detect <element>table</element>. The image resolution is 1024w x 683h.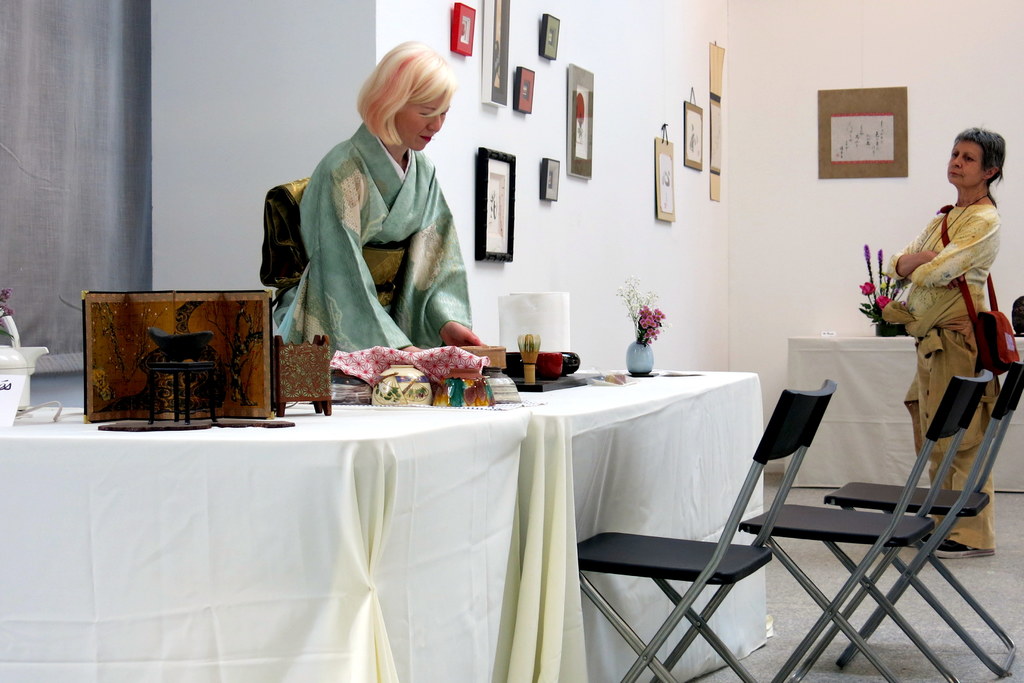
<bbox>0, 402, 537, 680</bbox>.
